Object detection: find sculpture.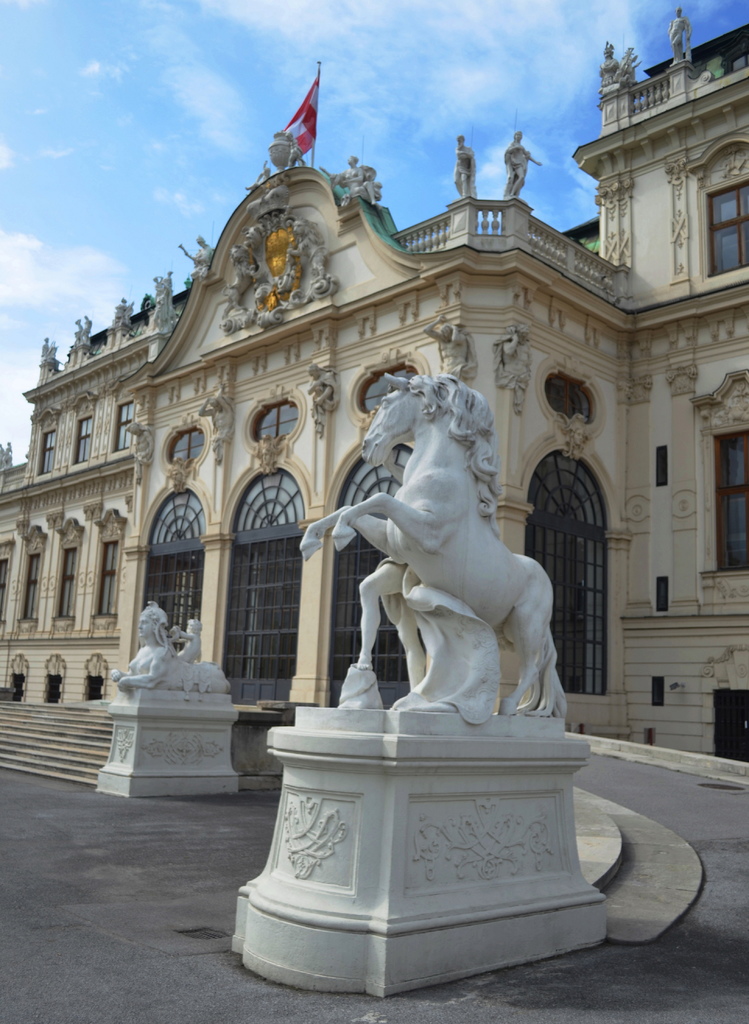
[left=451, top=132, right=487, bottom=199].
